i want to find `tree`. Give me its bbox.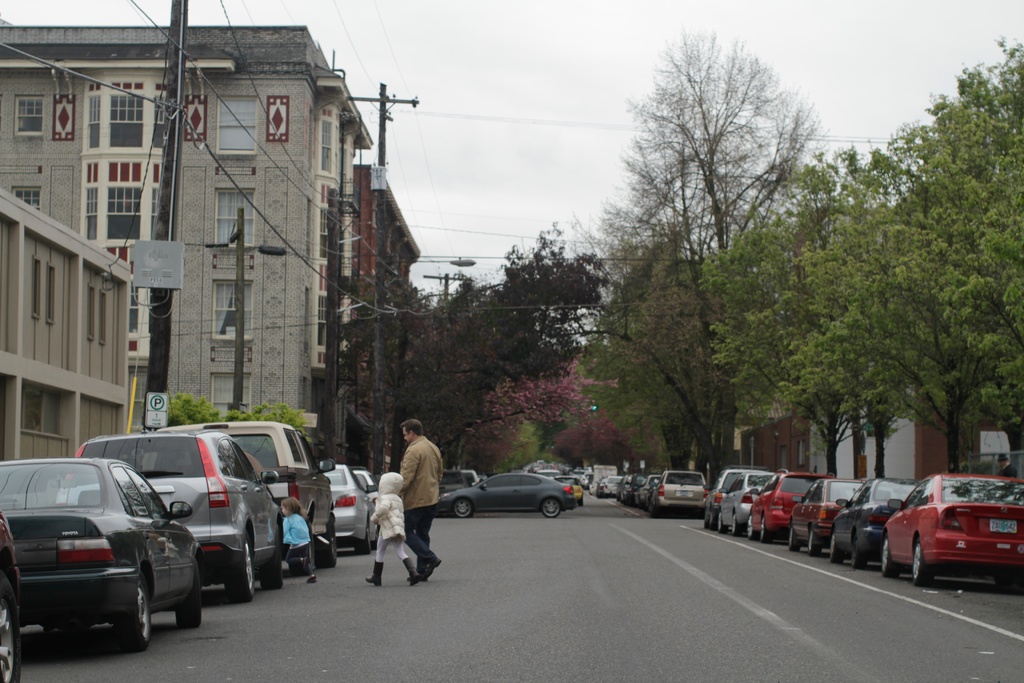
Rect(586, 46, 847, 465).
